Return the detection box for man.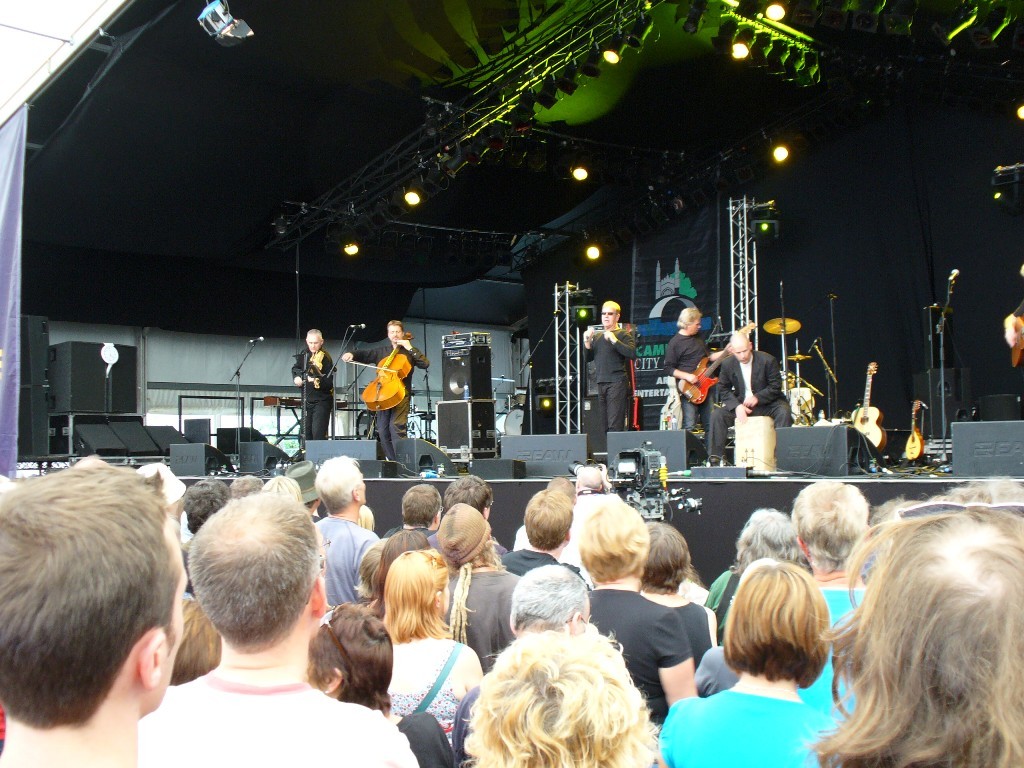
[x1=111, y1=492, x2=393, y2=767].
